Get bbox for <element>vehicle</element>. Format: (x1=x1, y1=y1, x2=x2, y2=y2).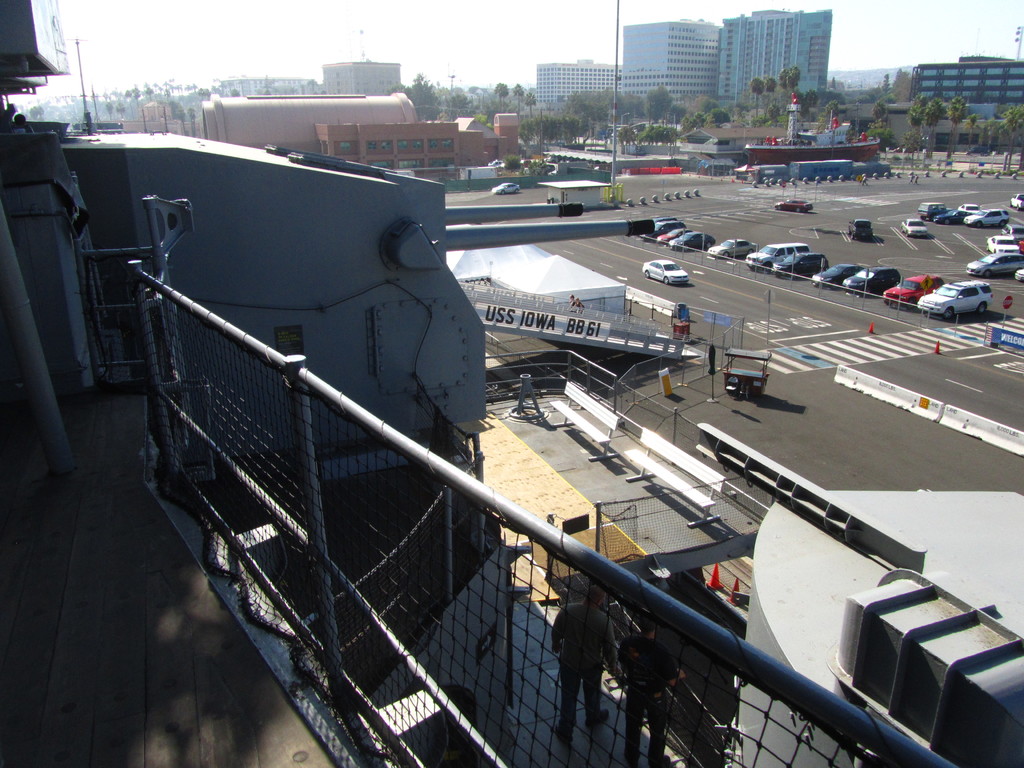
(x1=931, y1=204, x2=957, y2=225).
